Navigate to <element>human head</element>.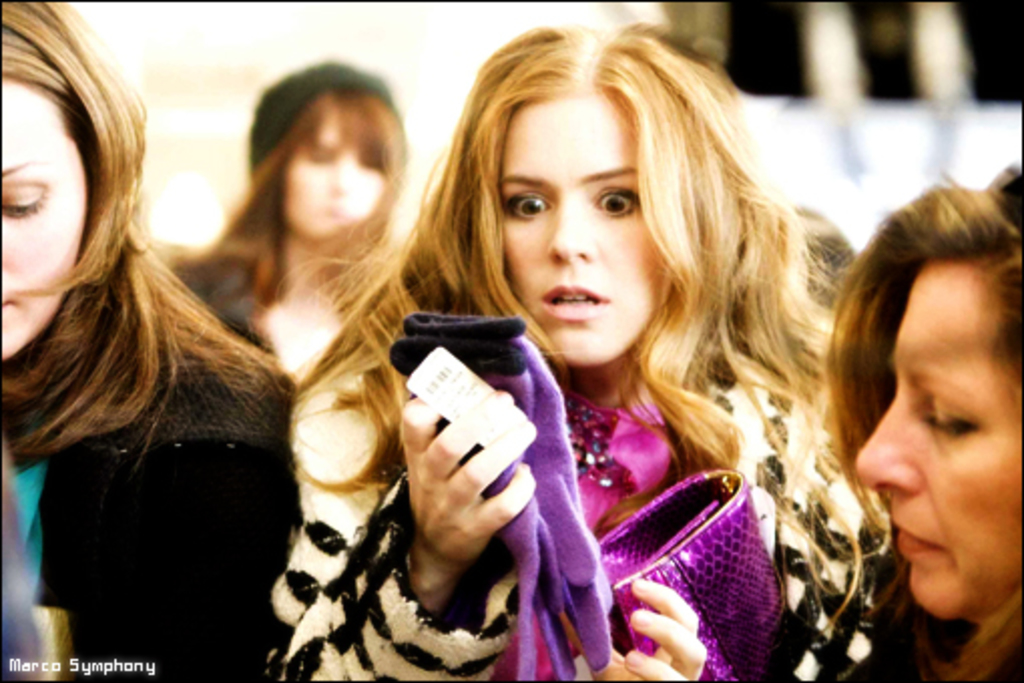
Navigation target: 283, 20, 841, 452.
